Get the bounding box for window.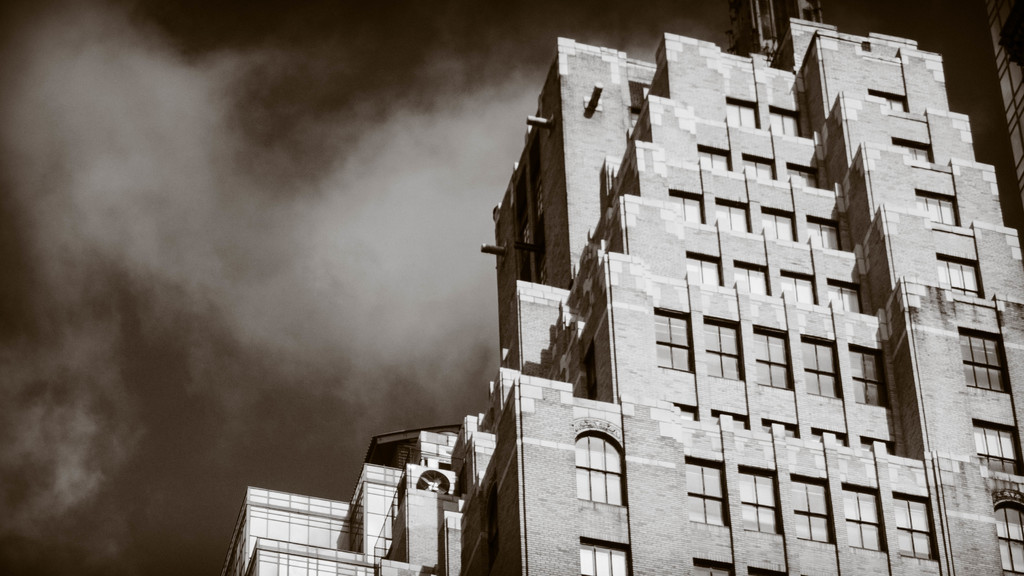
bbox=(752, 328, 790, 390).
